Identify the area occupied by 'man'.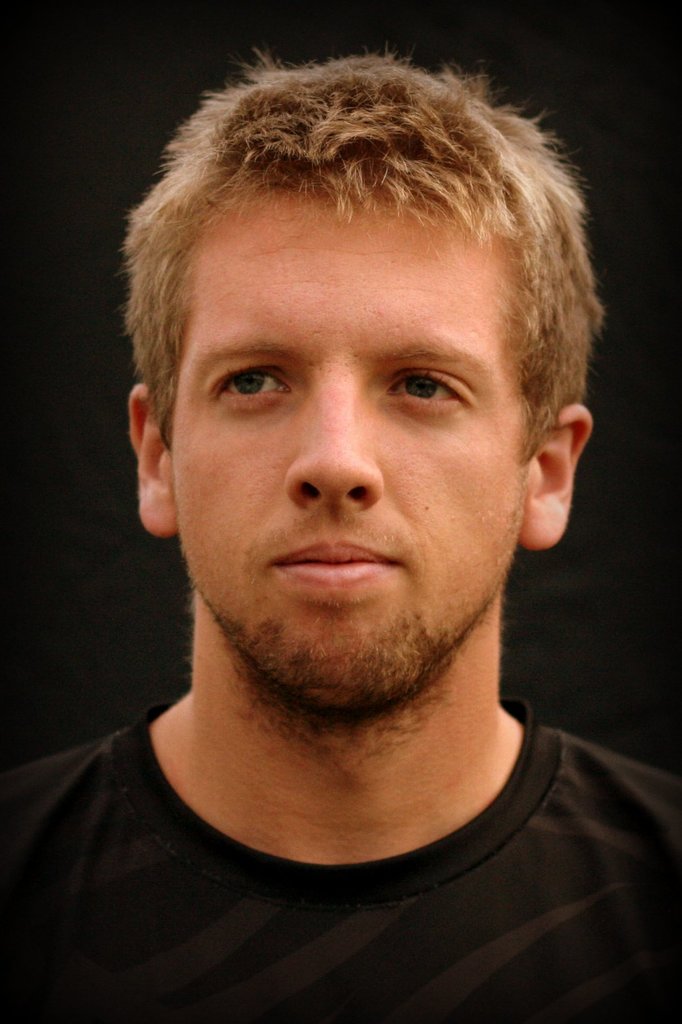
Area: {"left": 0, "top": 0, "right": 681, "bottom": 1009}.
